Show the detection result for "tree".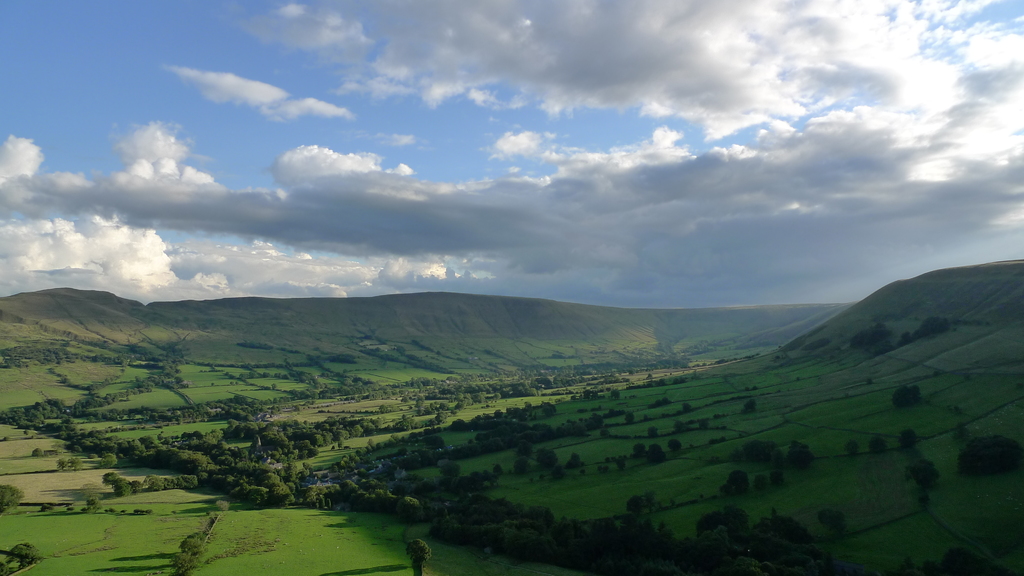
left=611, top=388, right=620, bottom=402.
